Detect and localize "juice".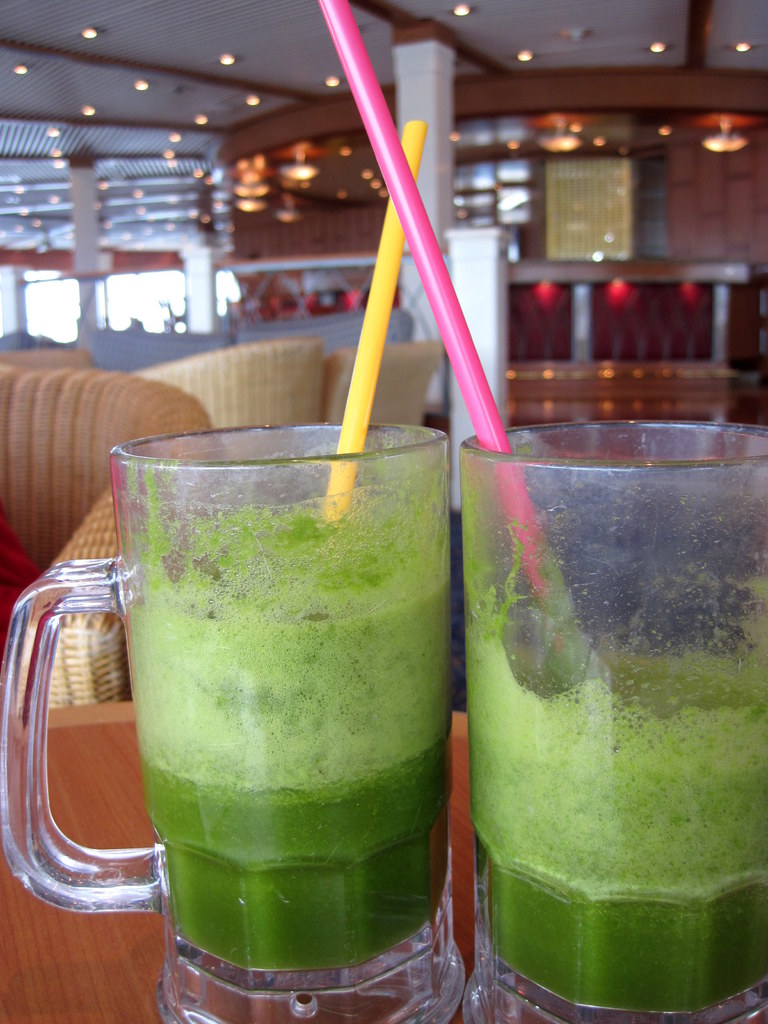
Localized at (left=472, top=646, right=767, bottom=1011).
